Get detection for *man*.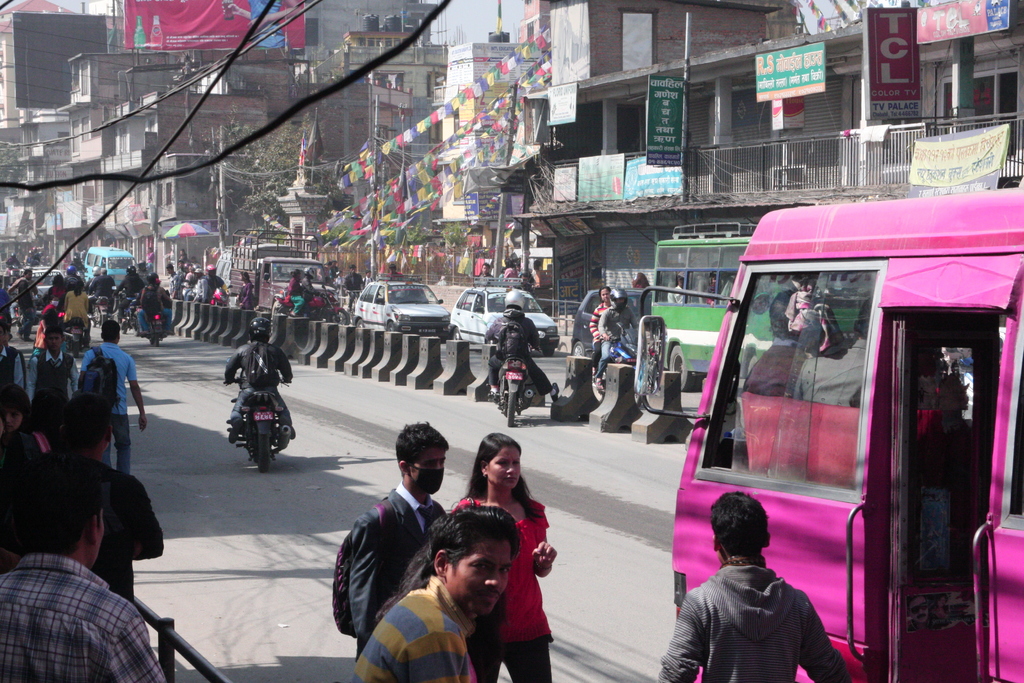
Detection: 384,262,407,284.
